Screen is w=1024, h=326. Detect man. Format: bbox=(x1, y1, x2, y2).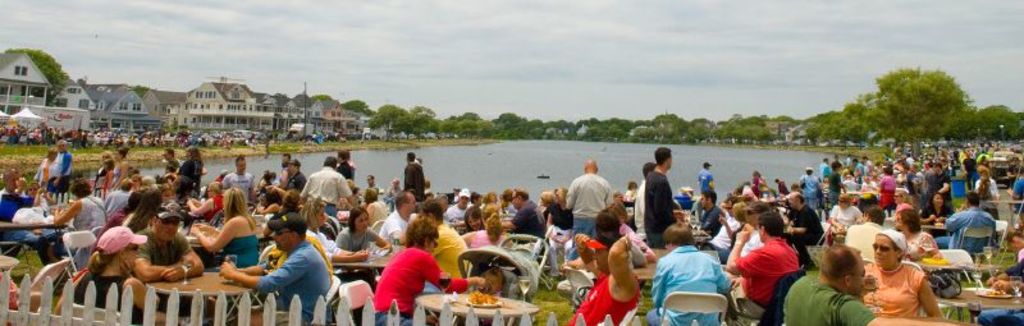
bbox=(640, 155, 689, 252).
